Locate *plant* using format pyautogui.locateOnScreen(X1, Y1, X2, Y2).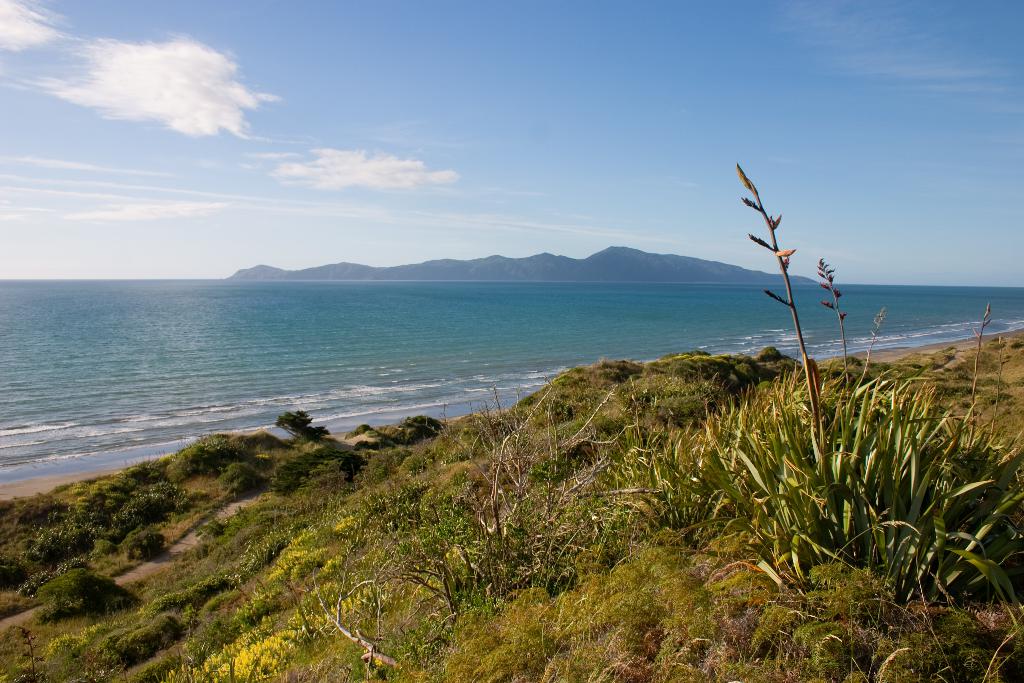
pyautogui.locateOnScreen(733, 161, 847, 516).
